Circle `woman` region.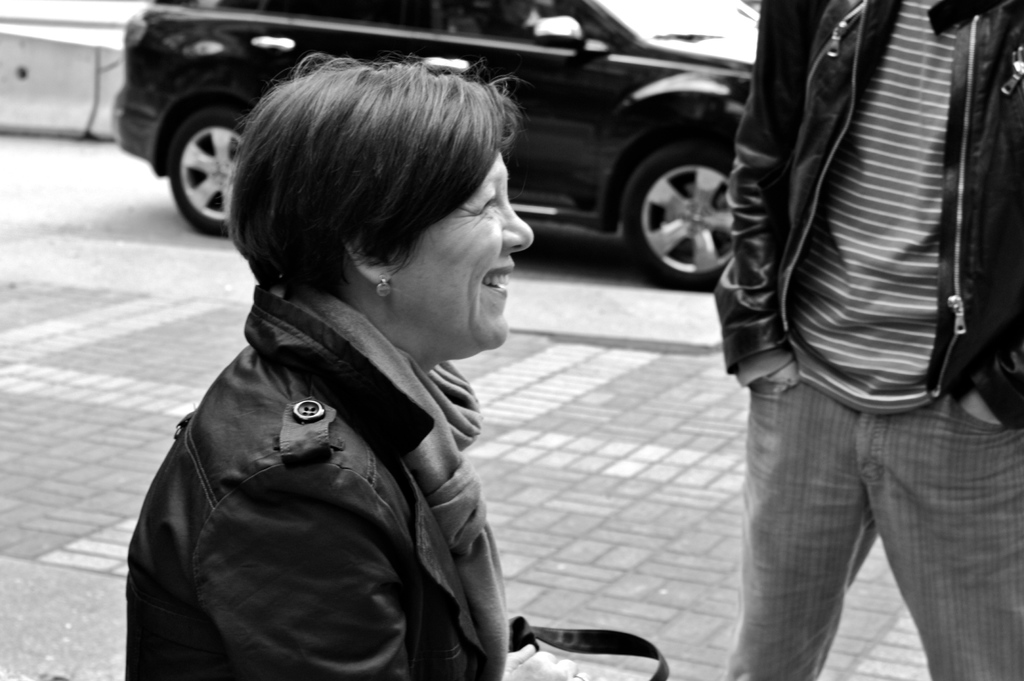
Region: <box>124,54,532,680</box>.
